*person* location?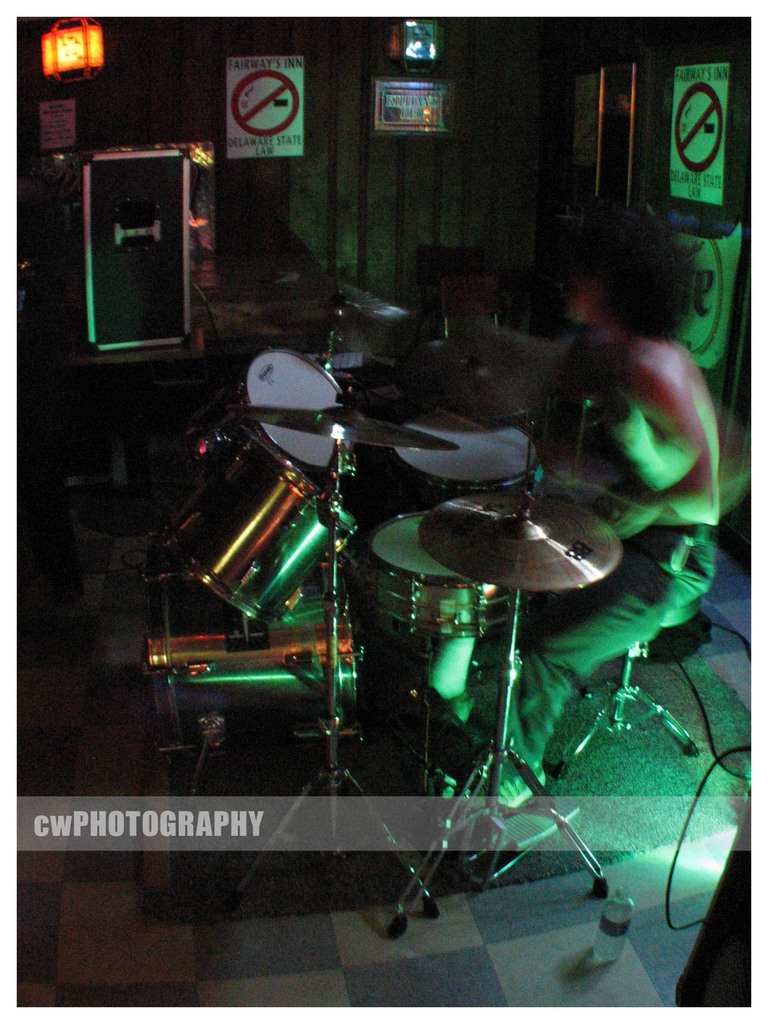
493,200,728,806
